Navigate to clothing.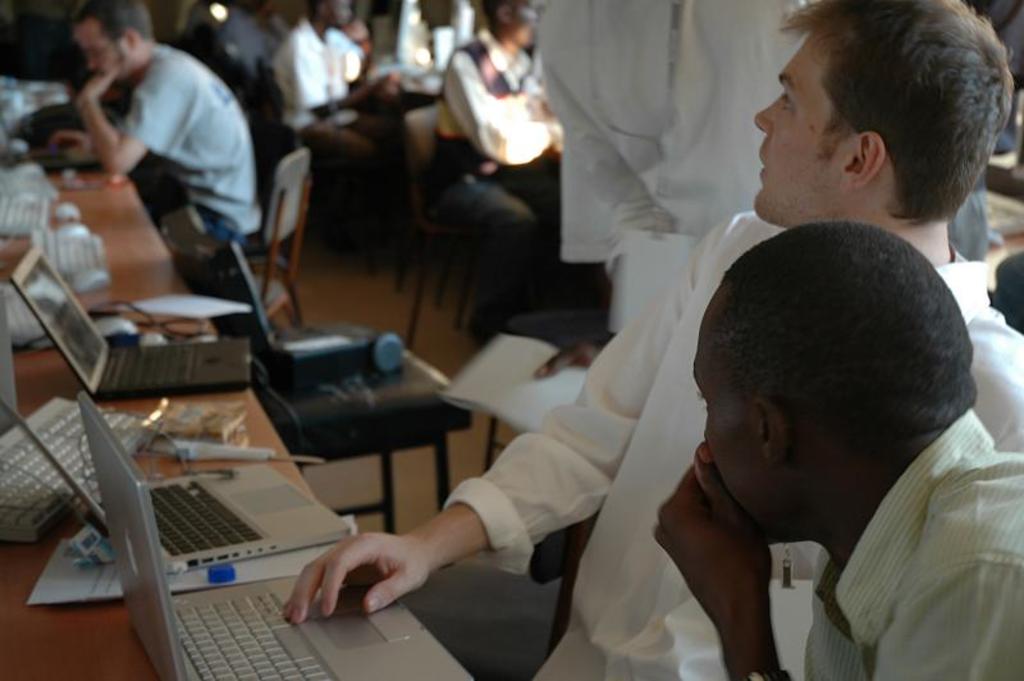
Navigation target: (69, 17, 262, 255).
